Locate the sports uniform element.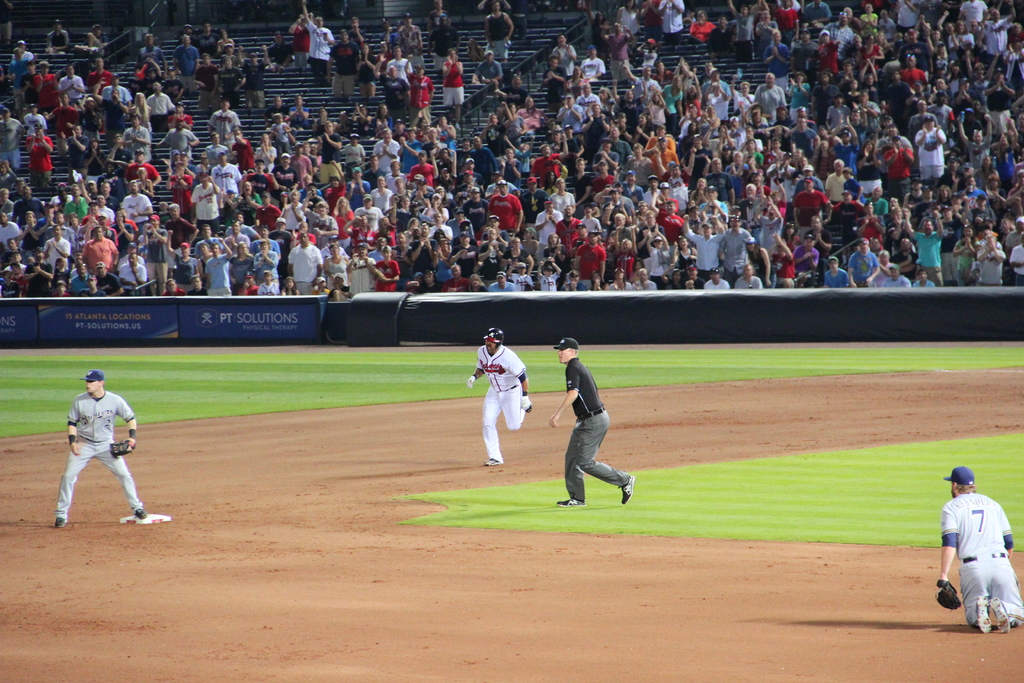
Element bbox: locate(474, 345, 525, 466).
